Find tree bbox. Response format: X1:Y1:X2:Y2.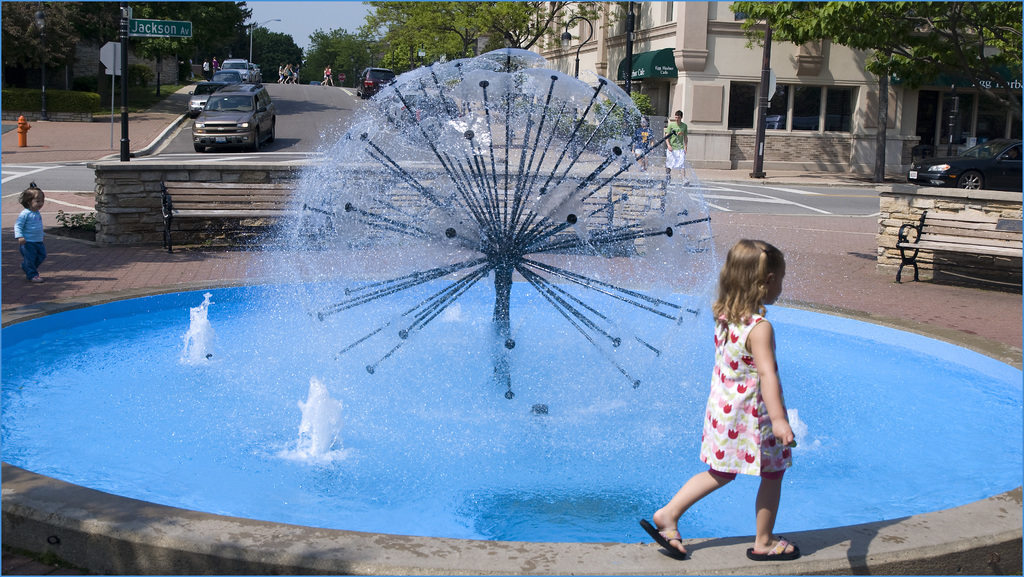
722:0:826:181.
